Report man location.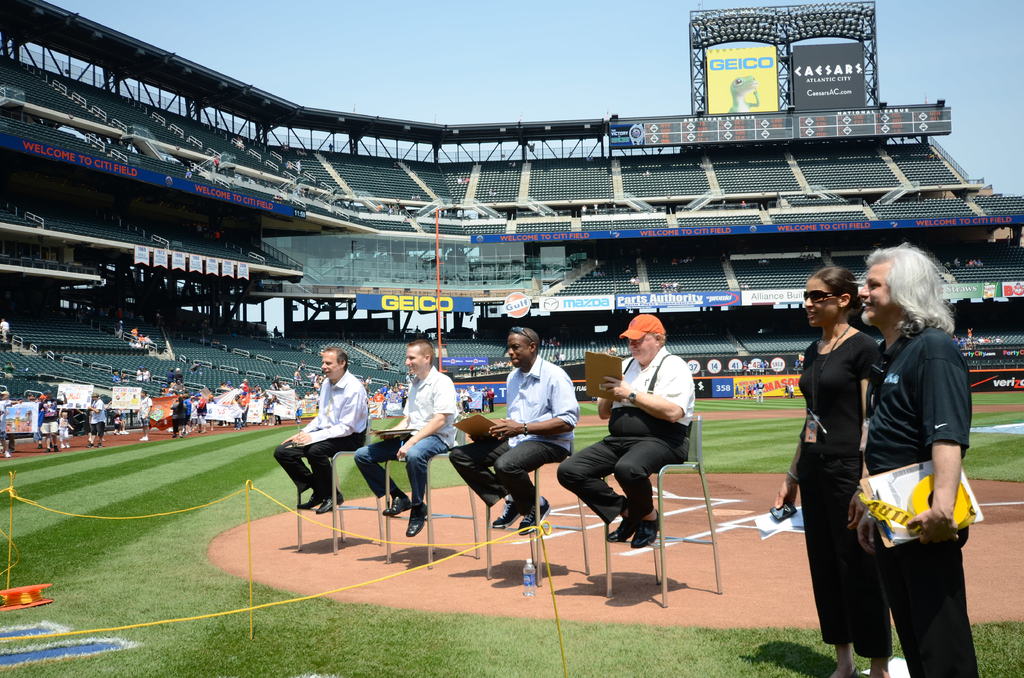
Report: x1=115 y1=307 x2=122 y2=318.
